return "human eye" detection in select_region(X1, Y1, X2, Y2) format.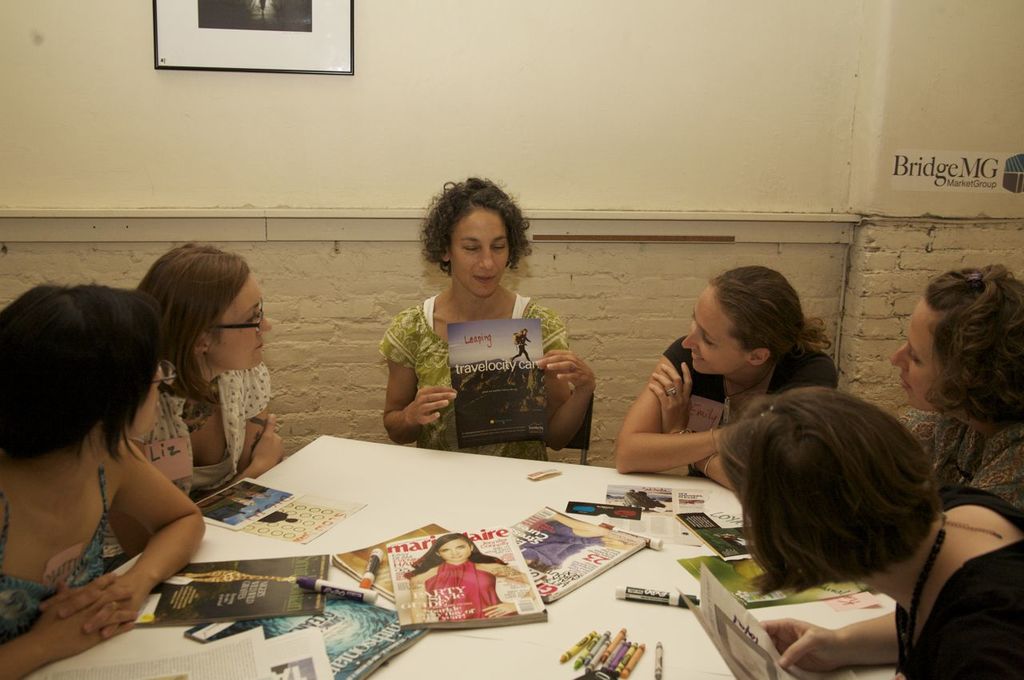
select_region(494, 244, 506, 253).
